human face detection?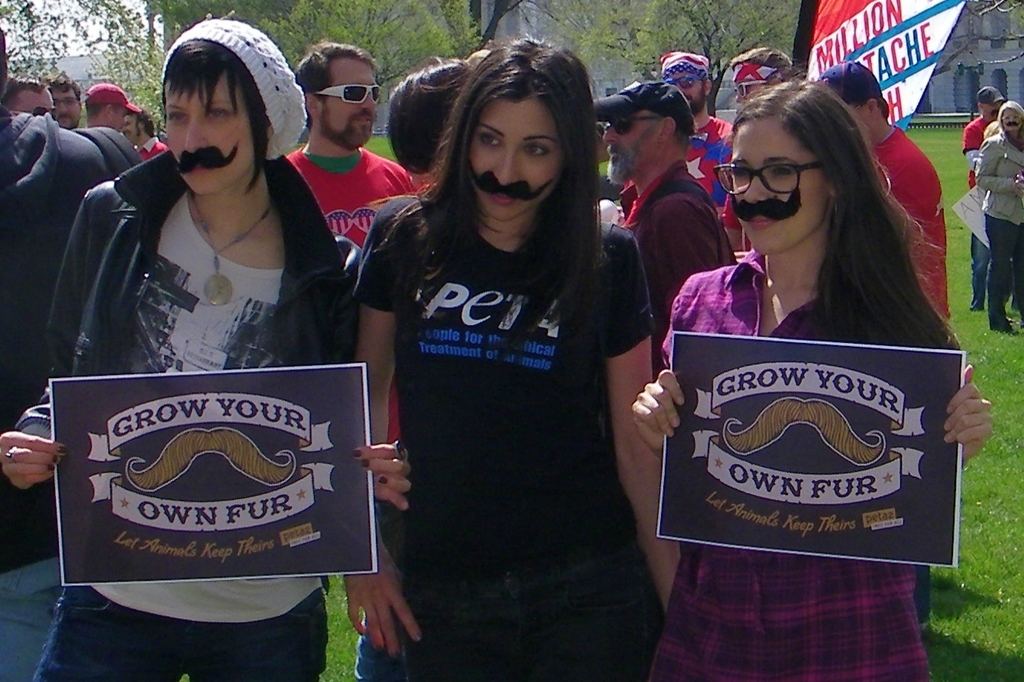
left=126, top=115, right=143, bottom=142
